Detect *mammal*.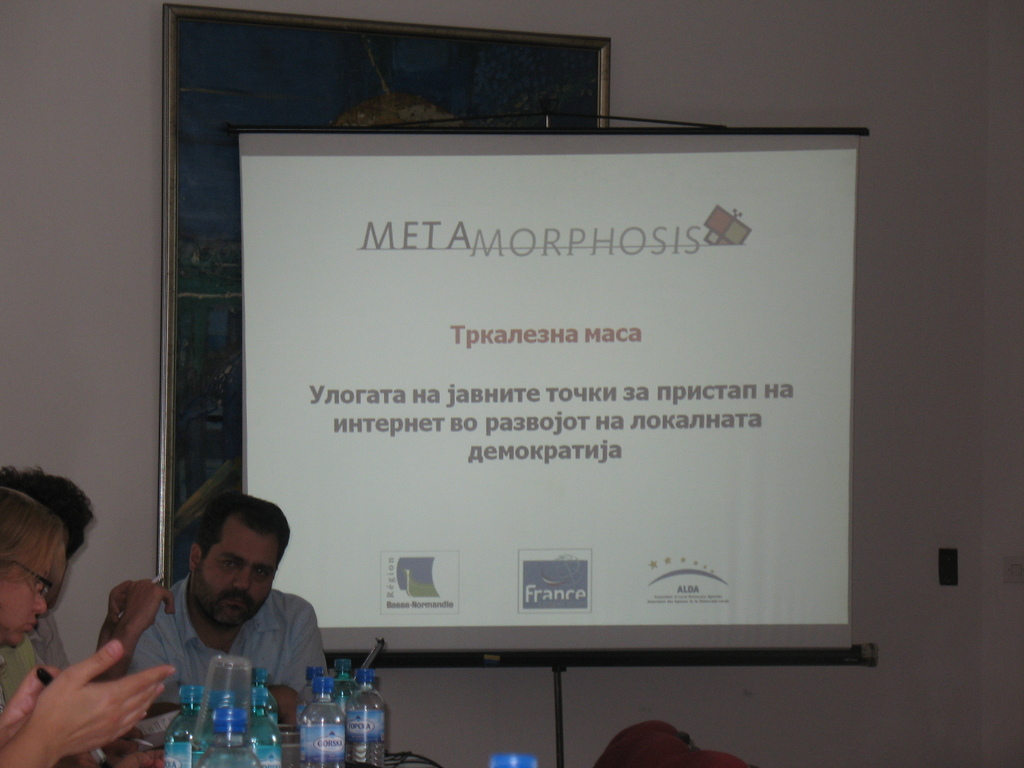
Detected at x1=0, y1=490, x2=166, y2=767.
